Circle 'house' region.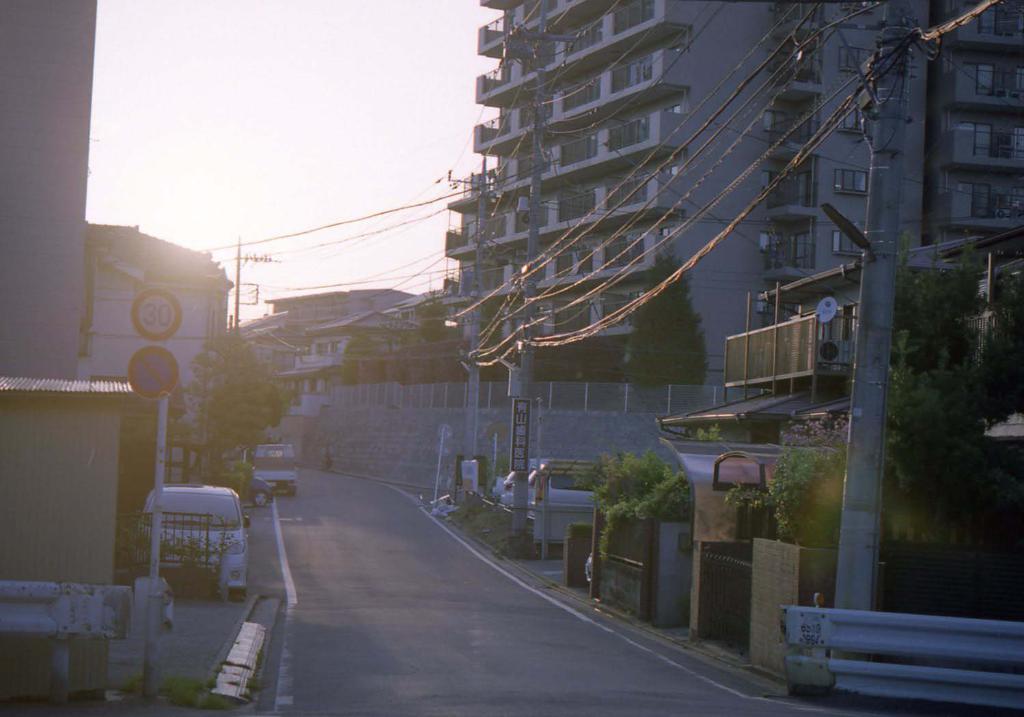
Region: rect(0, 369, 134, 602).
